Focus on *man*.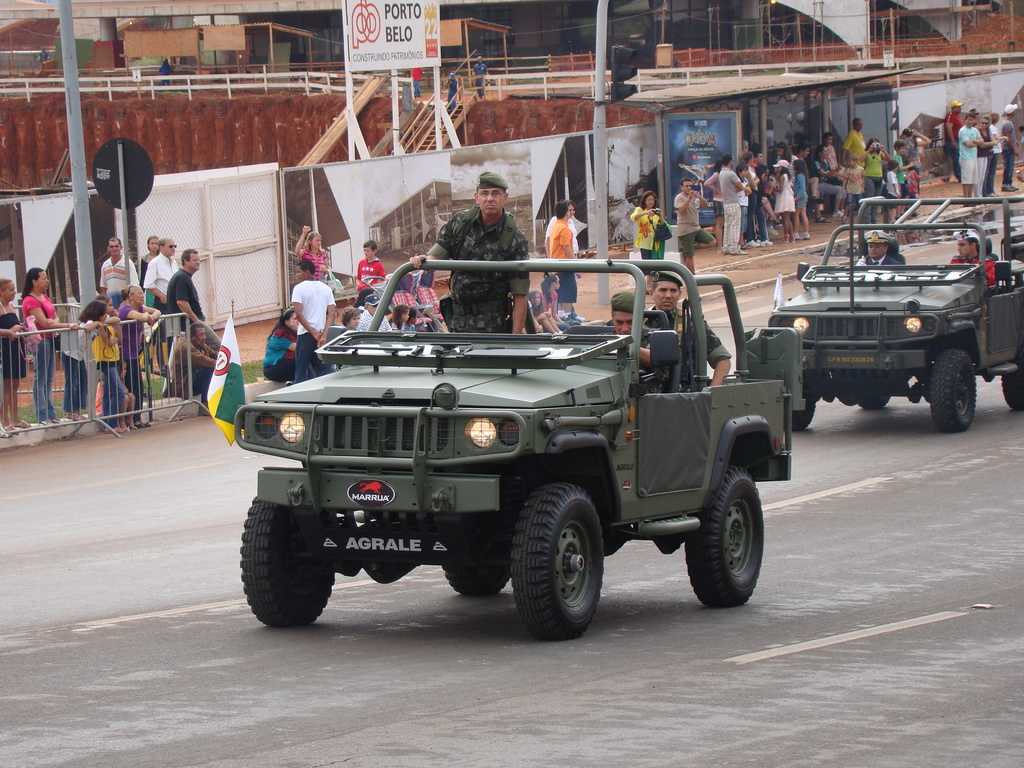
Focused at (x1=796, y1=145, x2=826, y2=223).
